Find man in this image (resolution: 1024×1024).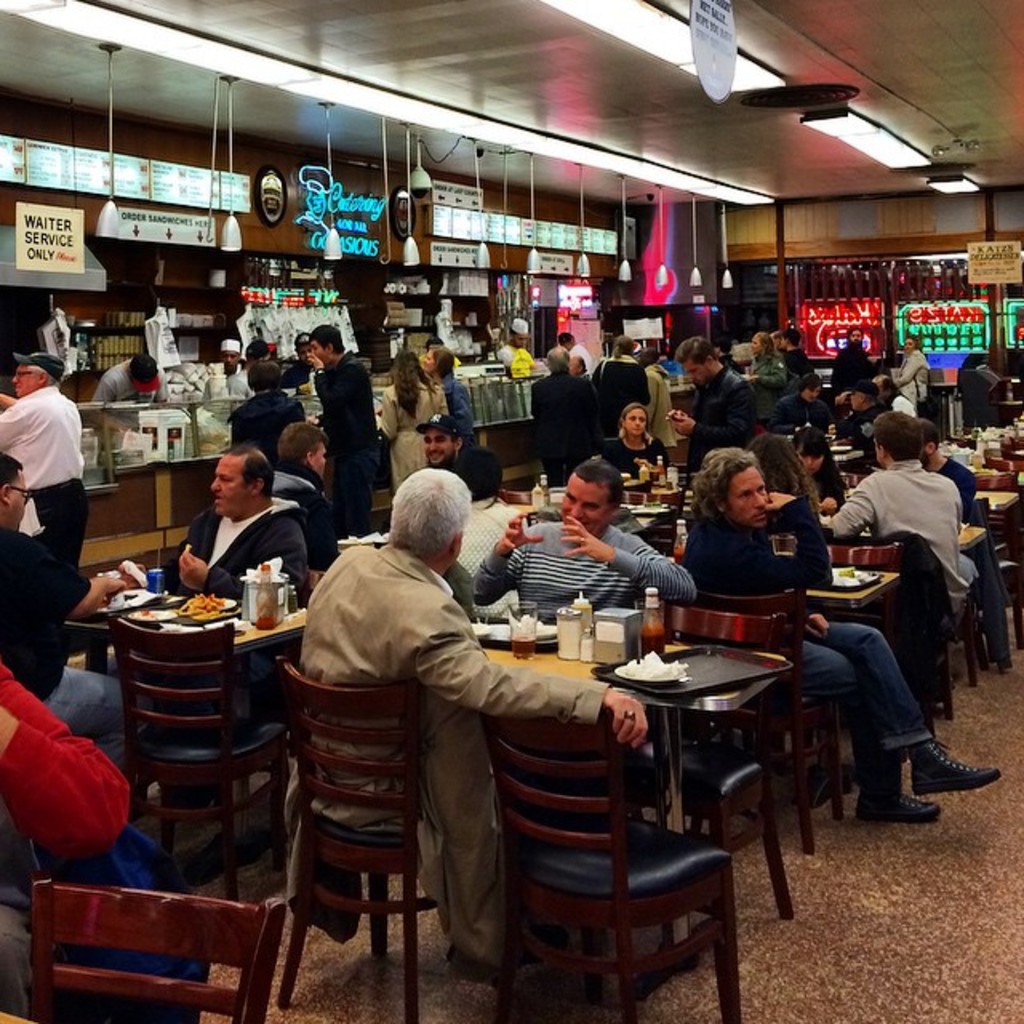
[left=523, top=349, right=603, bottom=438].
